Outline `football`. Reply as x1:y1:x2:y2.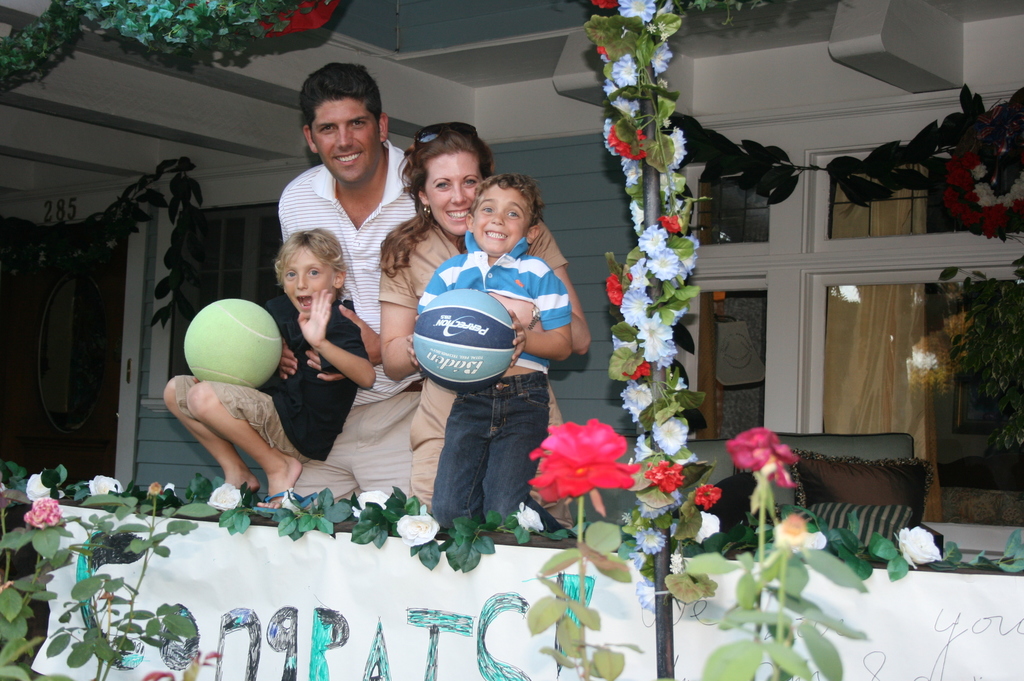
182:298:286:389.
